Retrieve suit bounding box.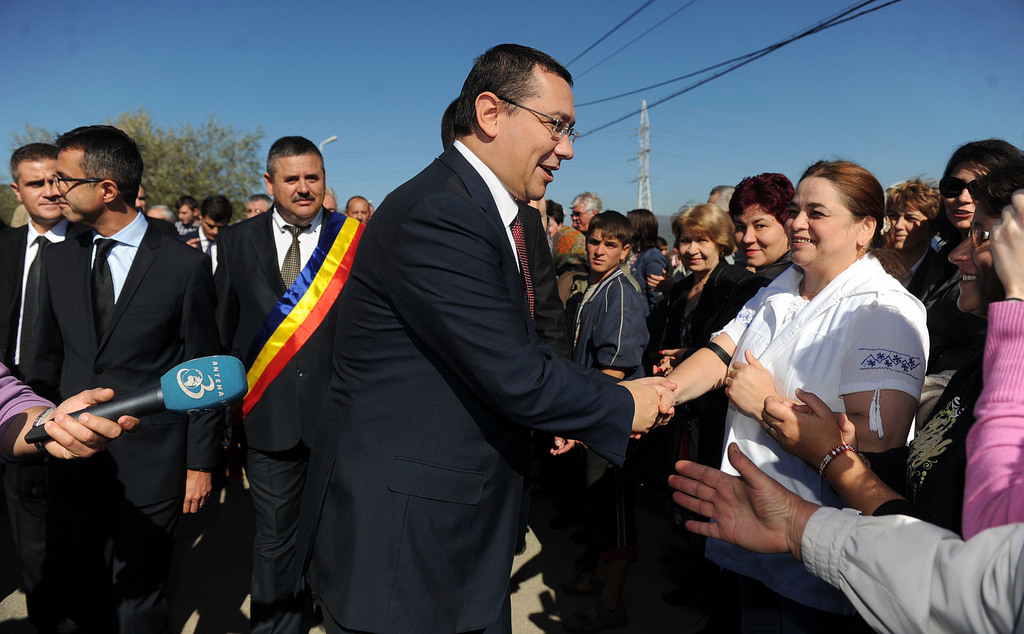
Bounding box: (181, 225, 210, 254).
